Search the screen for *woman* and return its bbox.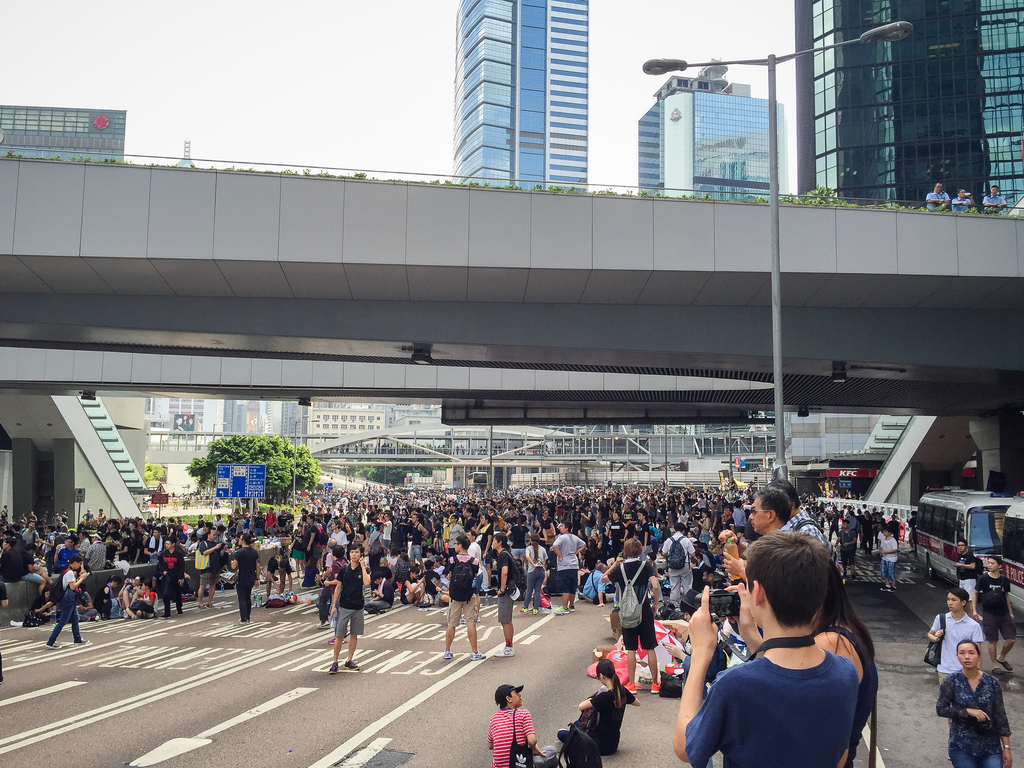
Found: (582,562,605,606).
